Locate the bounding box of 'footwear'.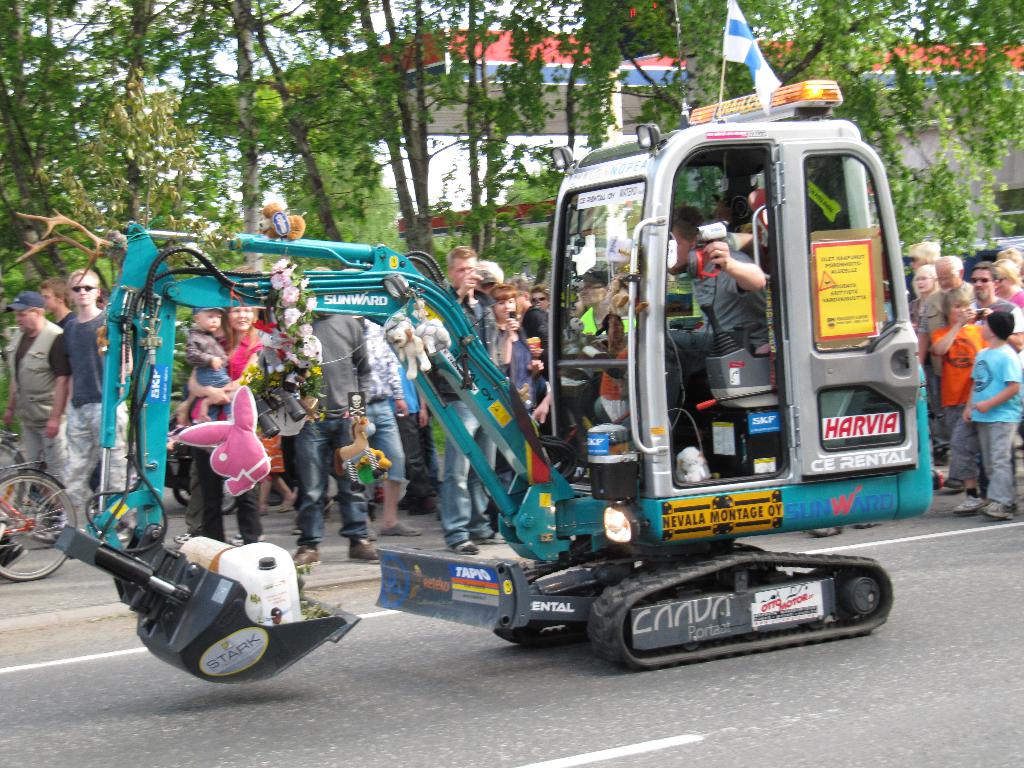
Bounding box: <region>294, 543, 321, 569</region>.
